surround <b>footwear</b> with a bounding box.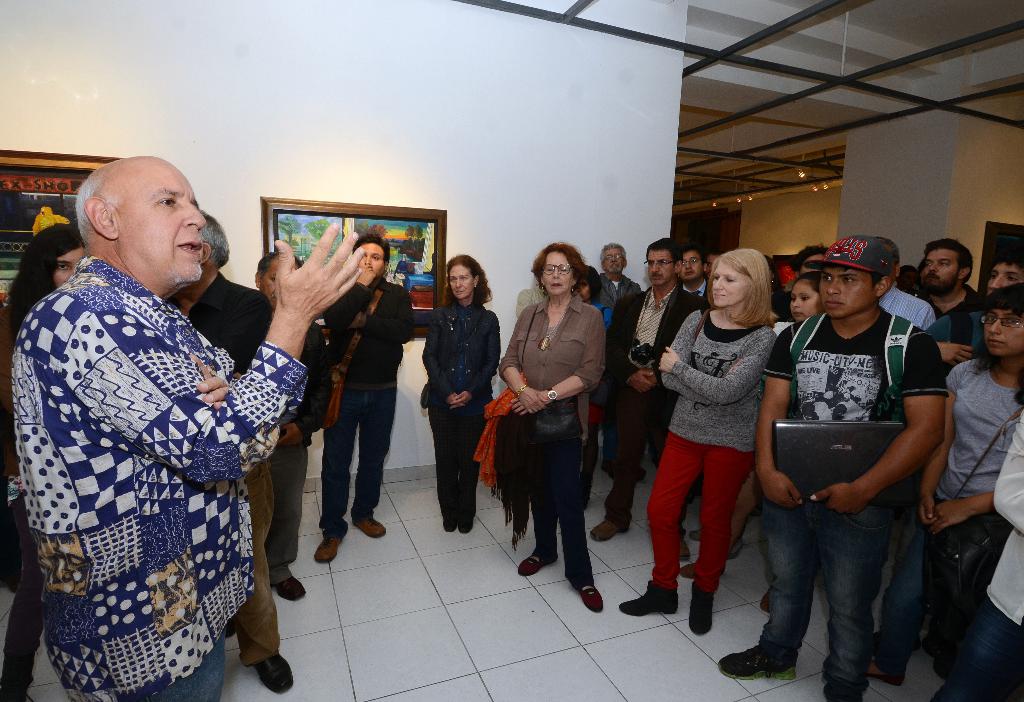
bbox=[354, 516, 388, 539].
